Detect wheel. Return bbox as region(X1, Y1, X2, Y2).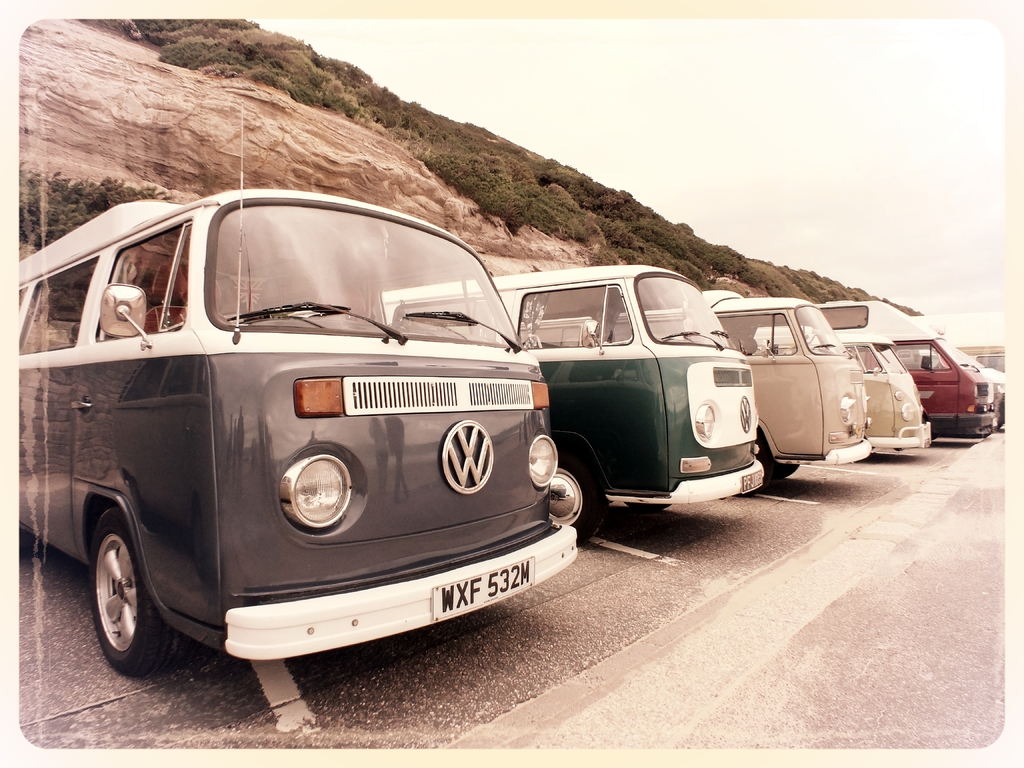
region(547, 454, 602, 548).
